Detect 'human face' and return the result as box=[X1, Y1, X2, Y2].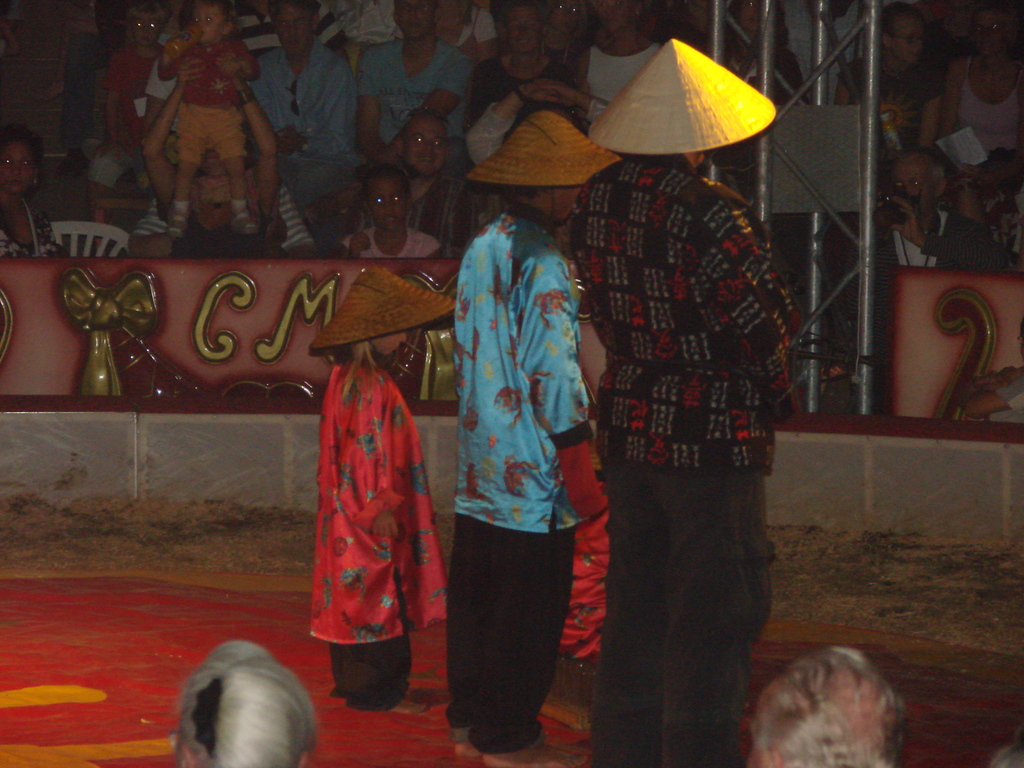
box=[403, 116, 448, 177].
